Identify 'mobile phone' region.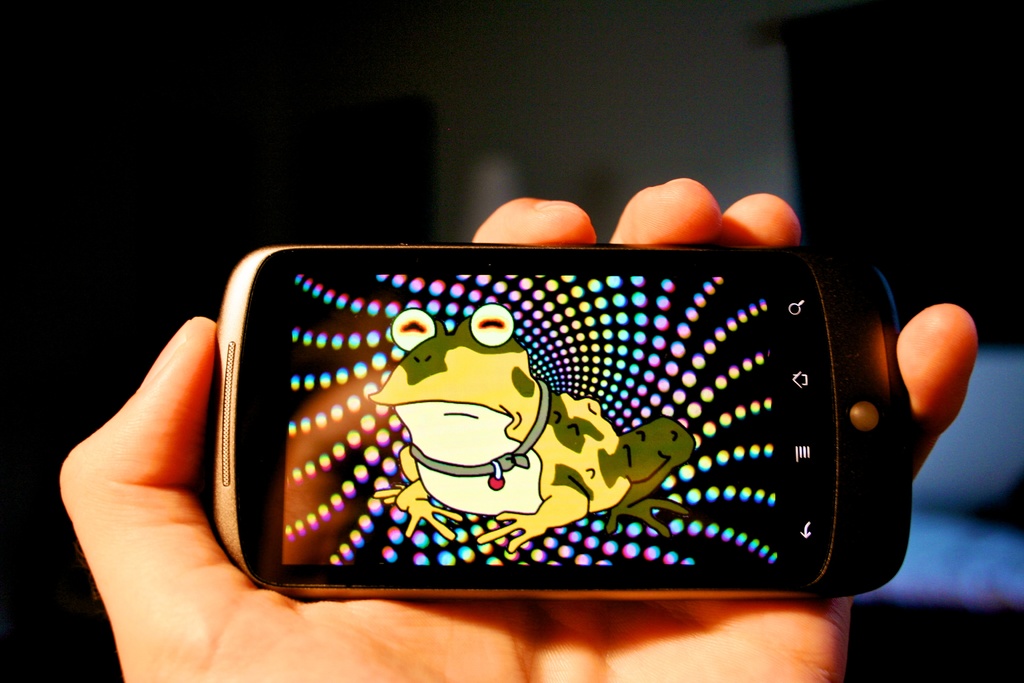
Region: (226,192,950,634).
